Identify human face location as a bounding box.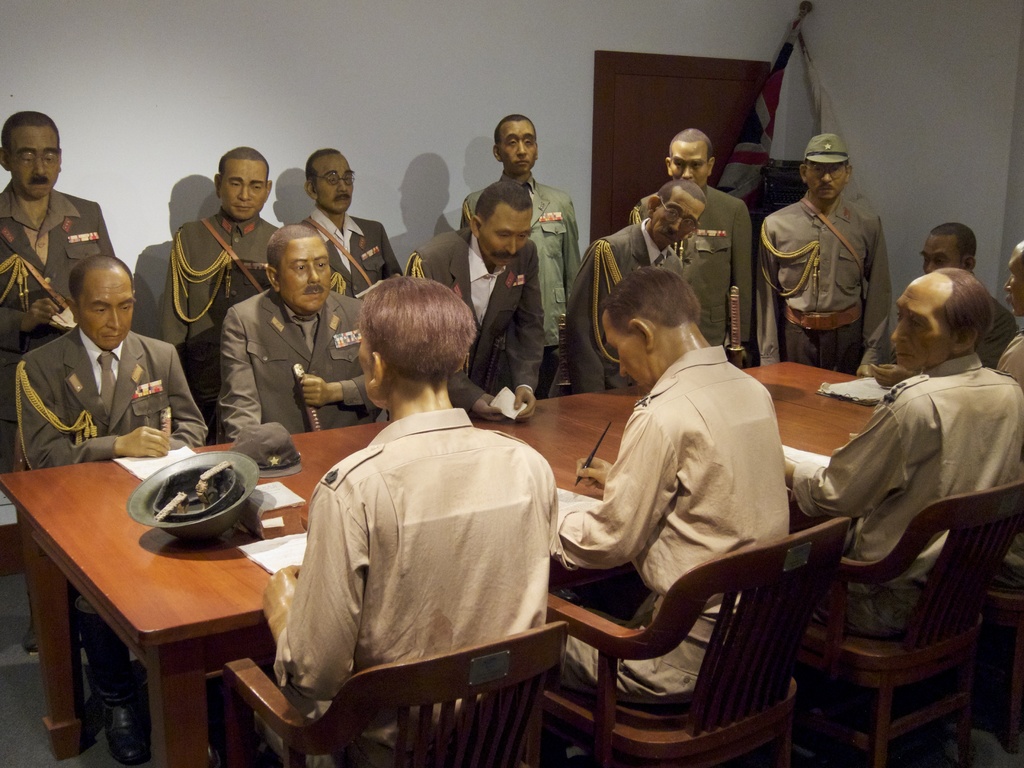
(499, 120, 537, 173).
